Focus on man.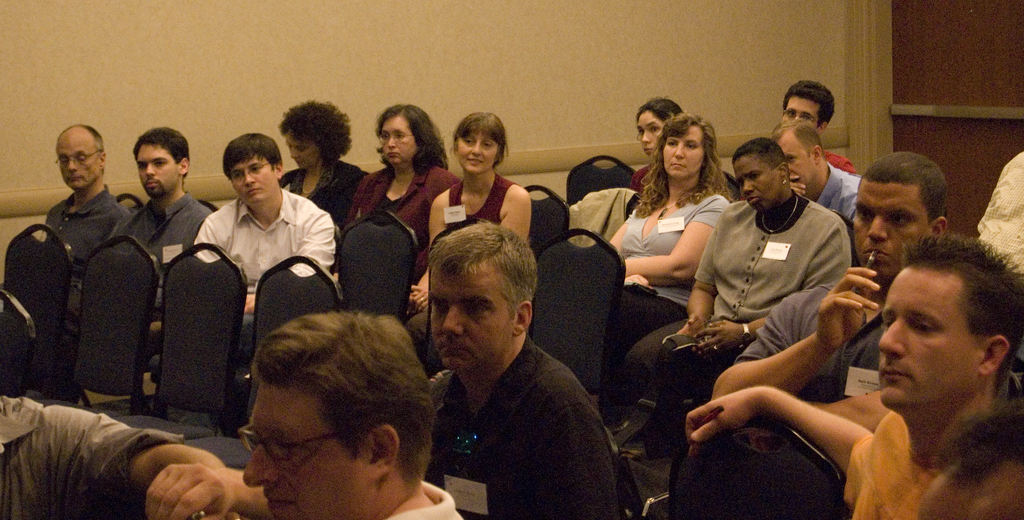
Focused at select_region(143, 307, 462, 519).
